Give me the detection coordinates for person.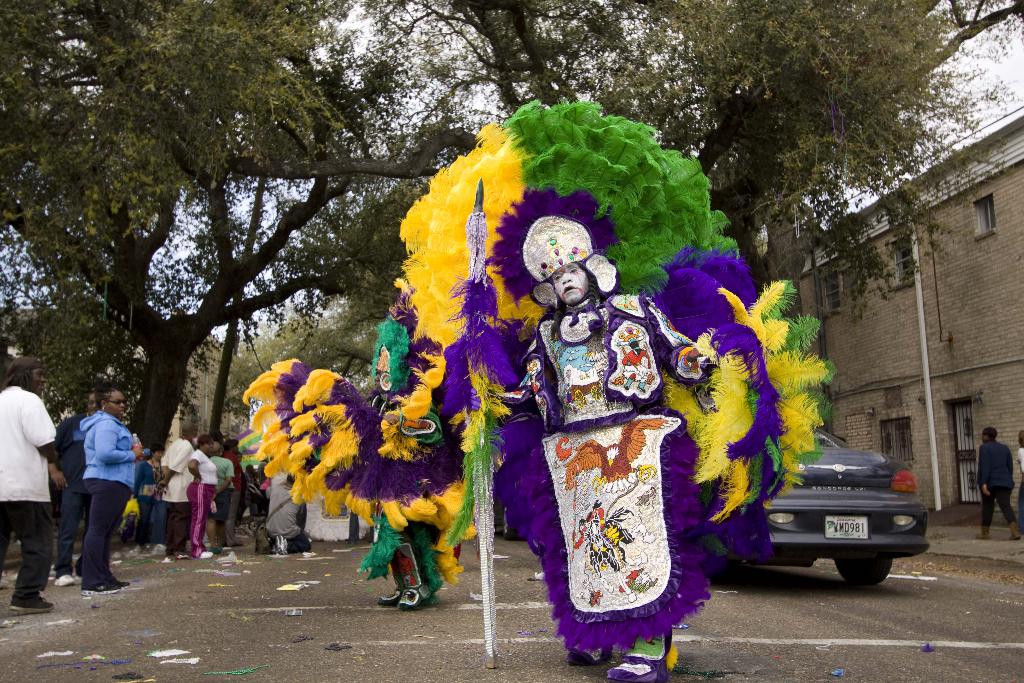
Rect(977, 423, 1019, 549).
